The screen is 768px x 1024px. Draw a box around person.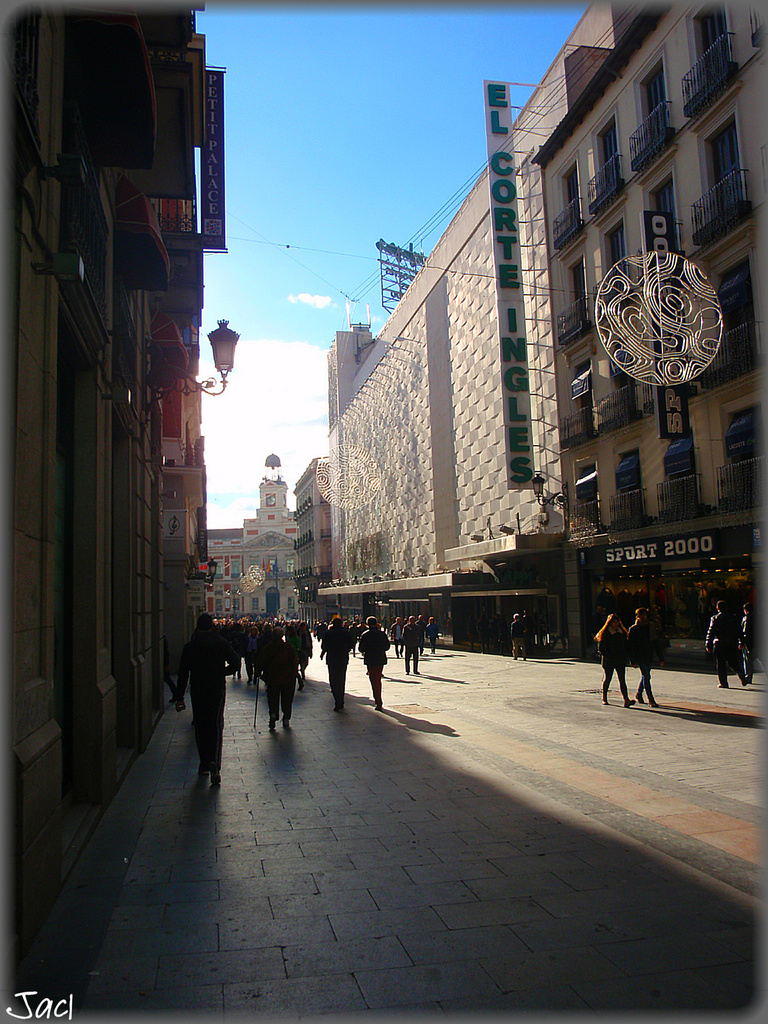
(x1=594, y1=610, x2=631, y2=711).
